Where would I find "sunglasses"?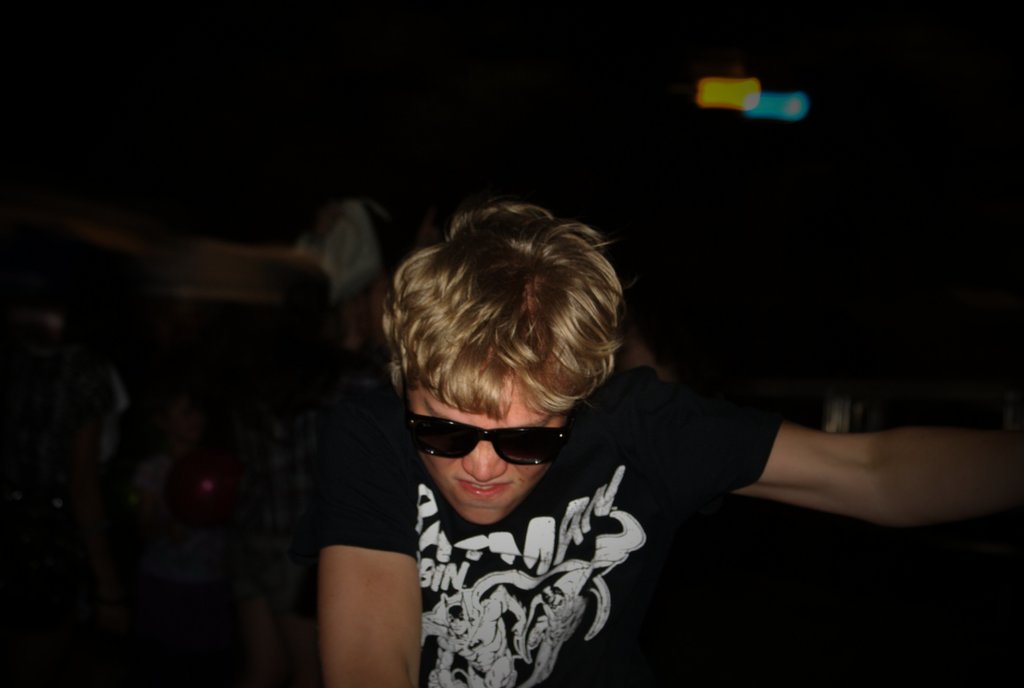
At [405,385,564,464].
